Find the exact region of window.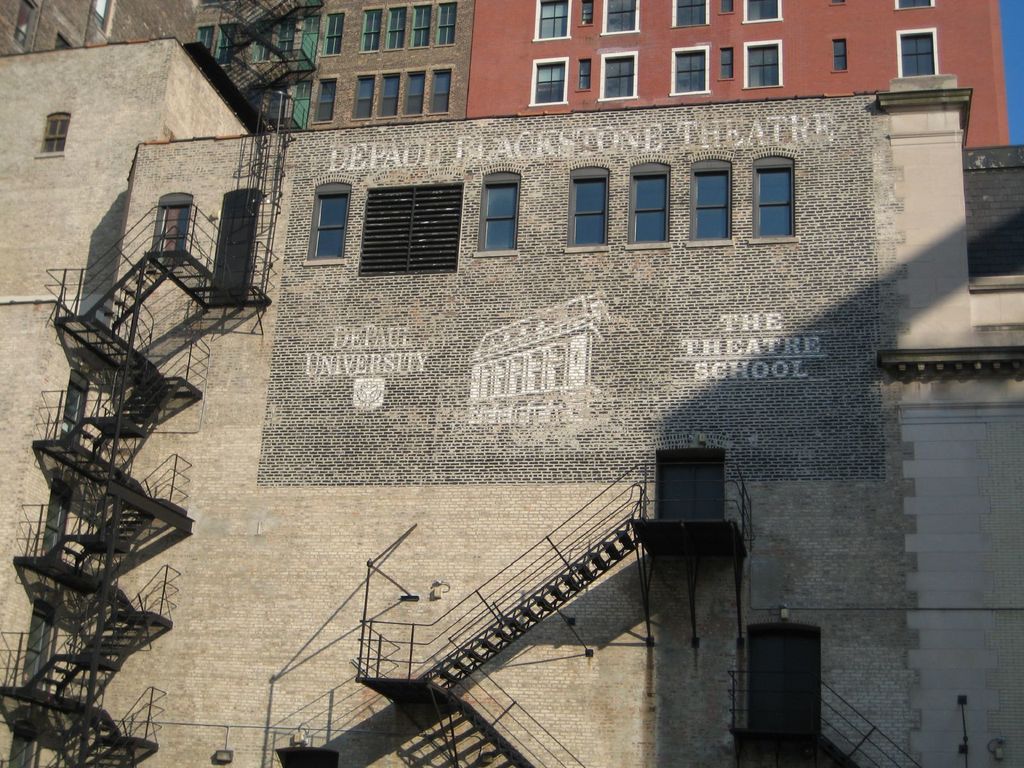
Exact region: BBox(332, 10, 344, 57).
